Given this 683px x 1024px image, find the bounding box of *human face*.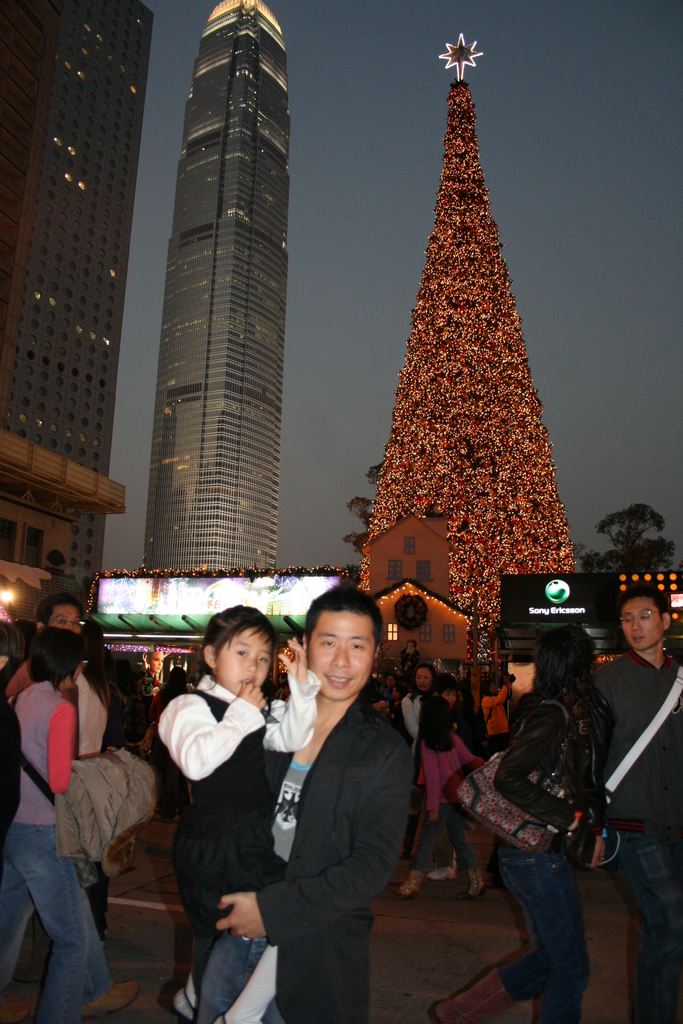
[213, 627, 270, 692].
